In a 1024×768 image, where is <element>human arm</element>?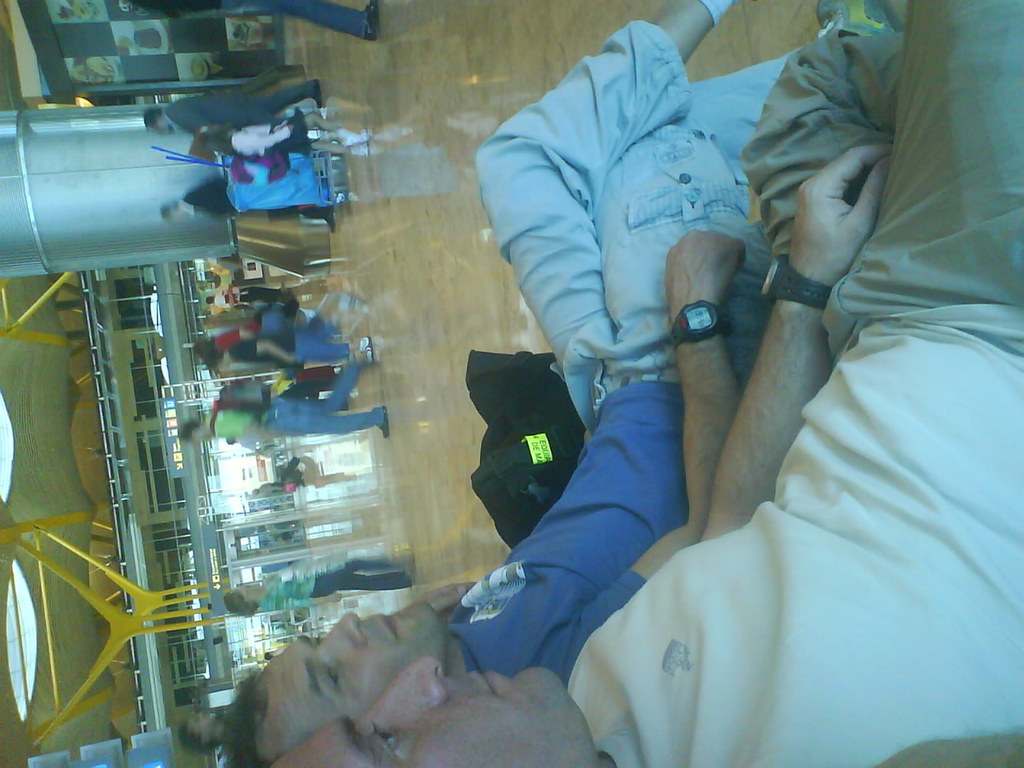
[227,337,295,363].
